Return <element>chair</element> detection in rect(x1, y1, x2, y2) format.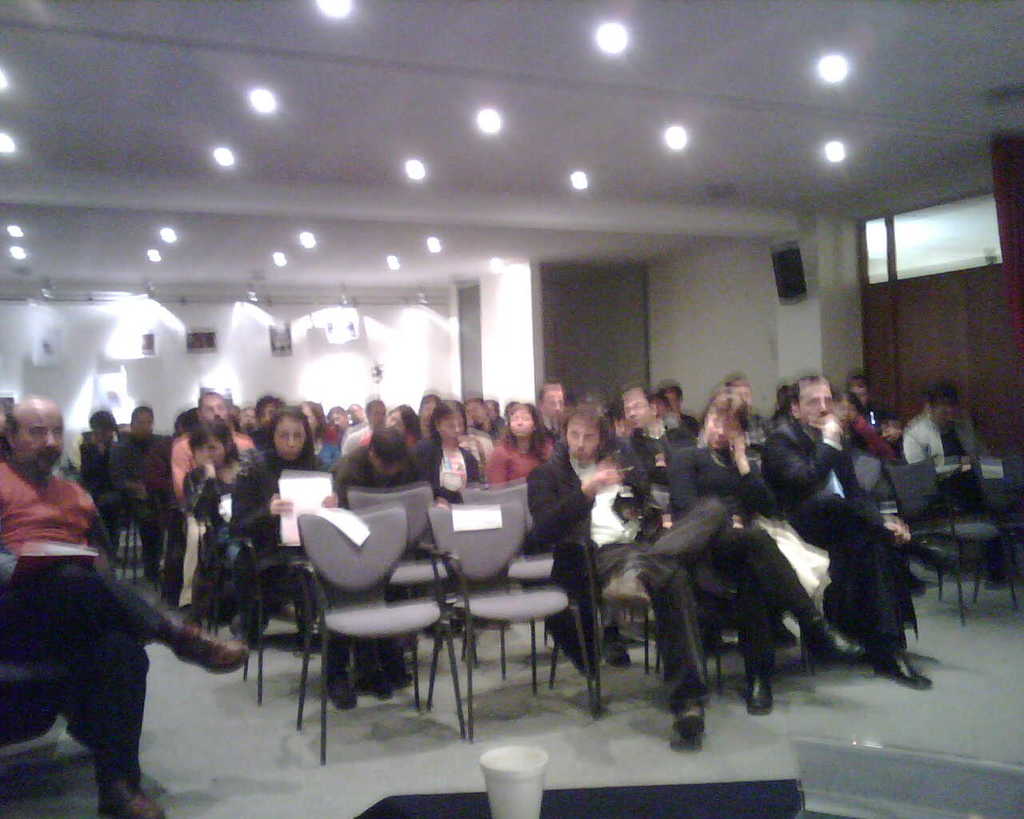
rect(428, 500, 595, 717).
